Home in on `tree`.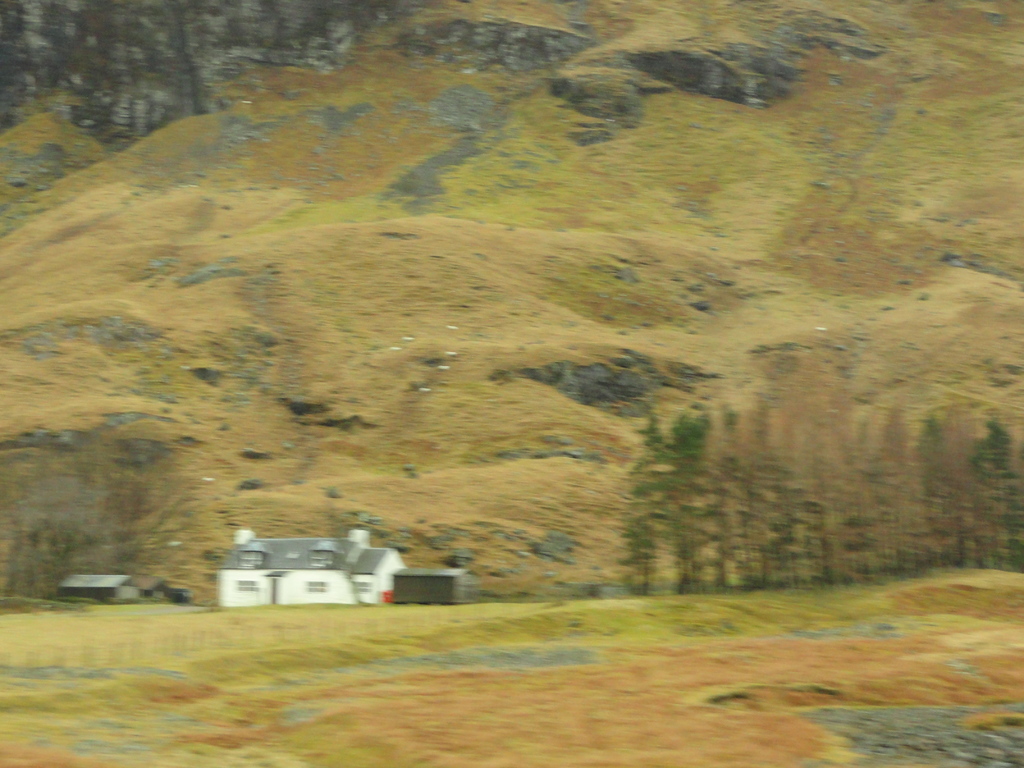
Homed in at 2:425:191:606.
